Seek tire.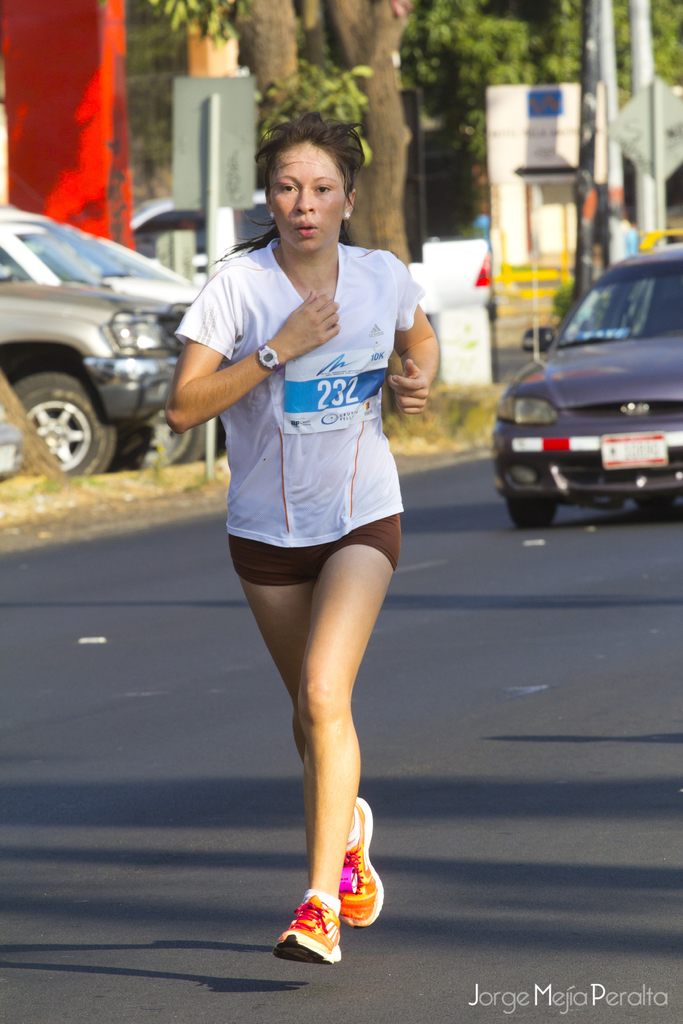
[left=120, top=403, right=147, bottom=469].
